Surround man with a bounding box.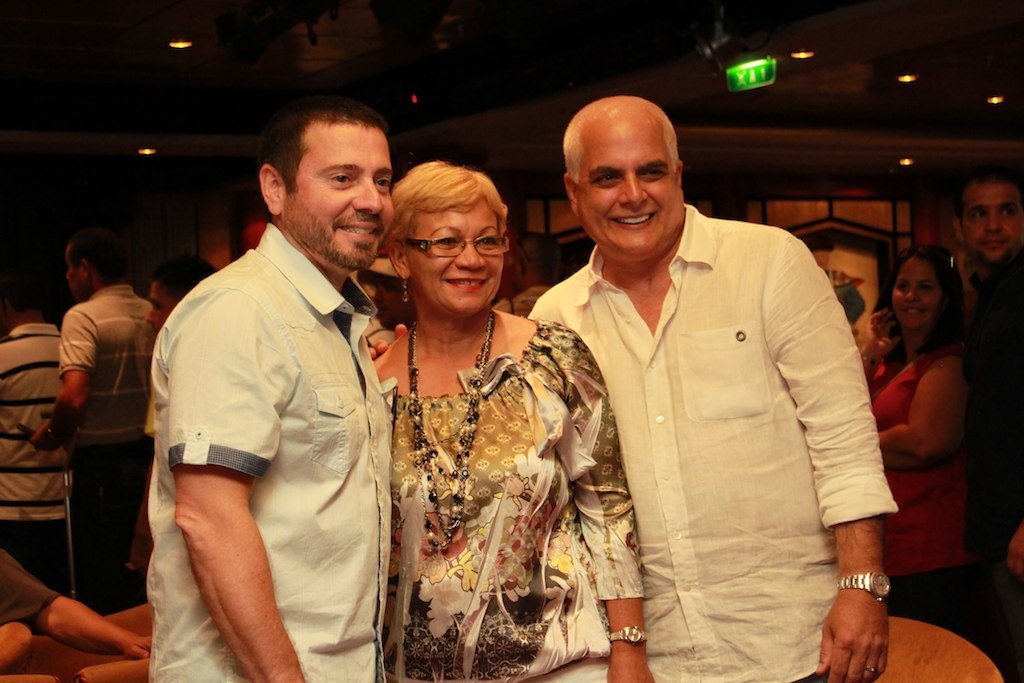
(32,230,157,608).
